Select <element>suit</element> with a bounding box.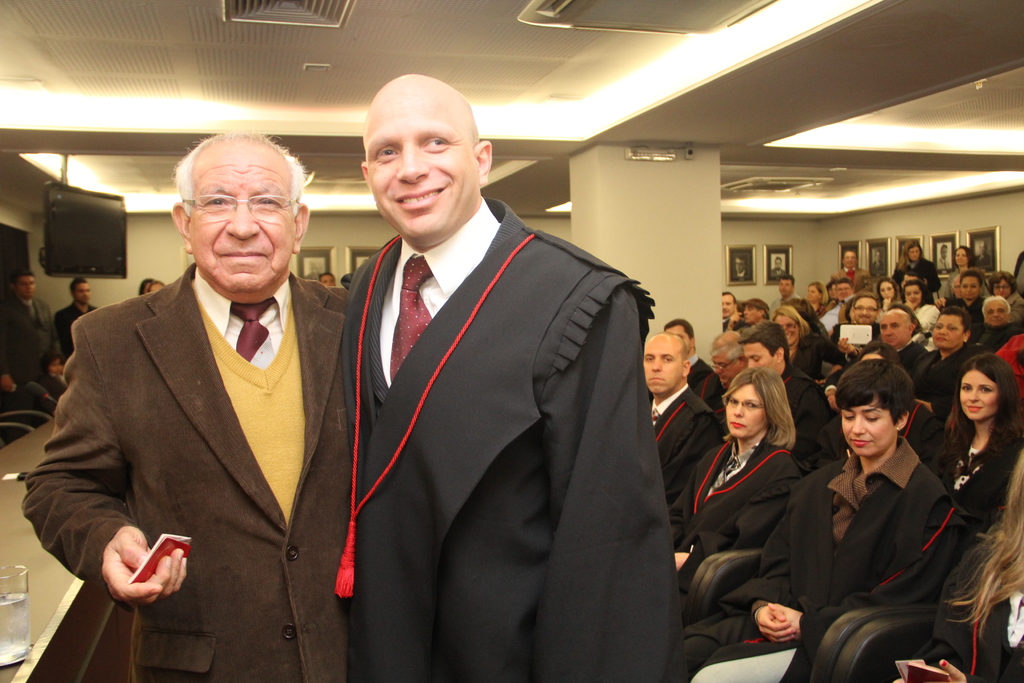
<bbox>312, 99, 676, 678</bbox>.
